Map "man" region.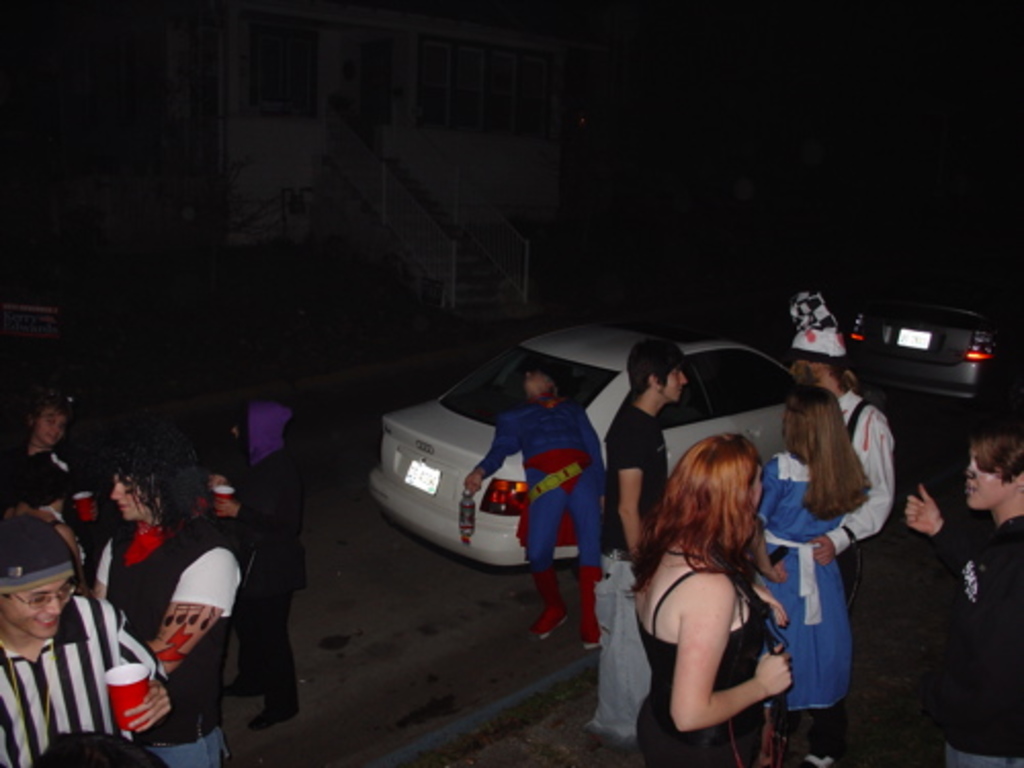
Mapped to bbox=[104, 418, 252, 766].
